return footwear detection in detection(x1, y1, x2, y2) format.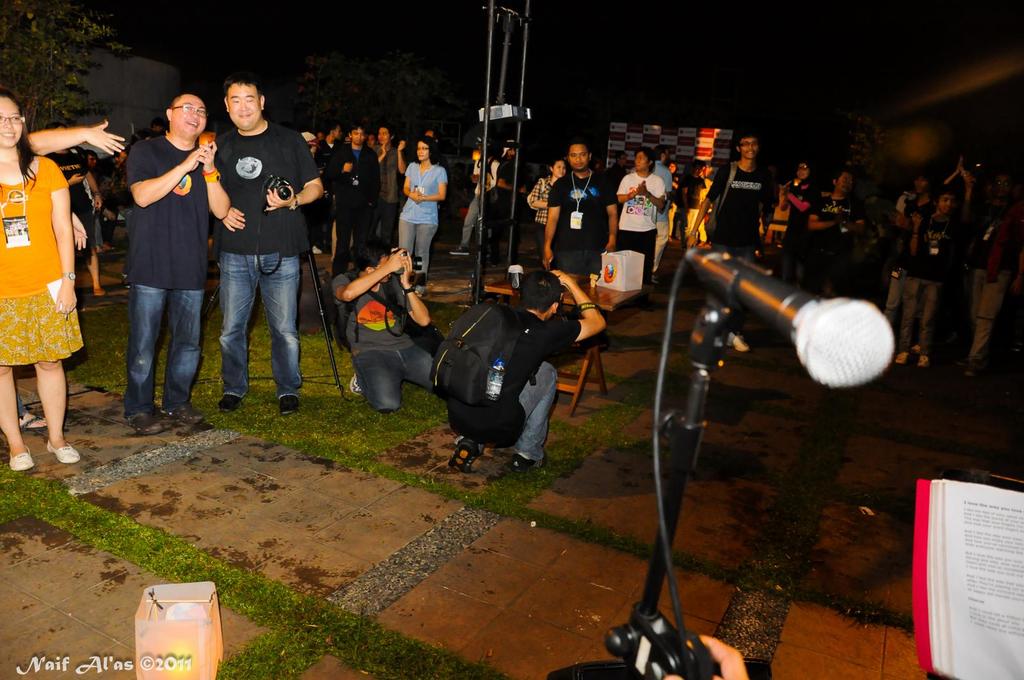
detection(278, 393, 298, 415).
